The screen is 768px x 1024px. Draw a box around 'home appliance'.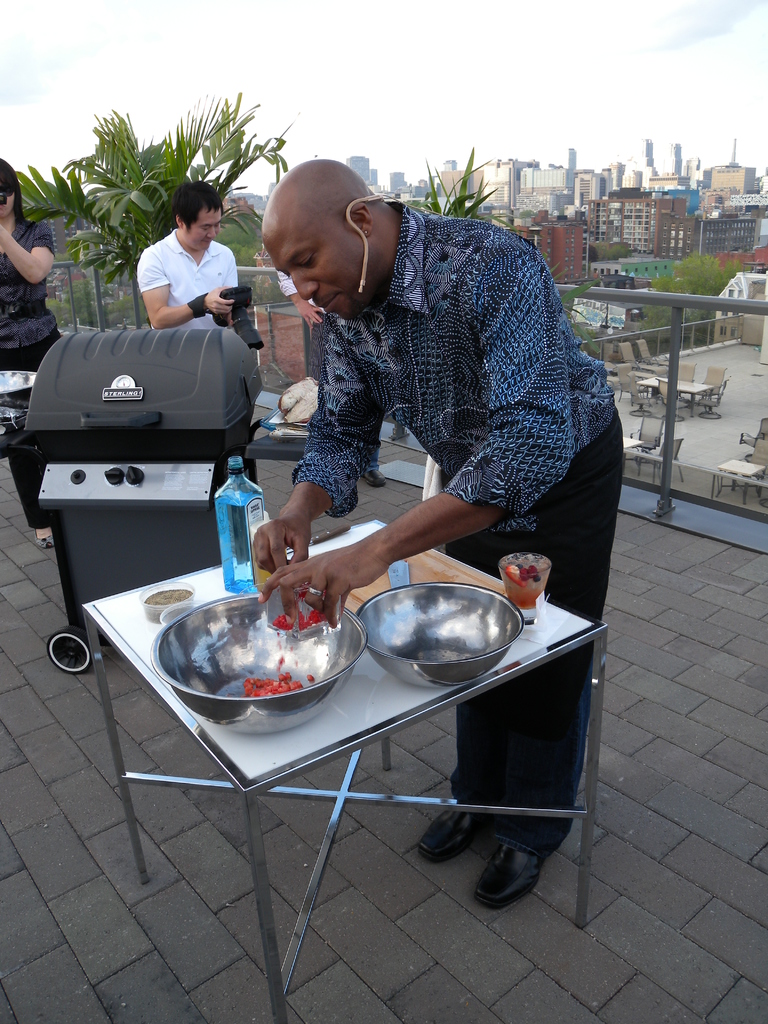
<box>7,330,268,676</box>.
